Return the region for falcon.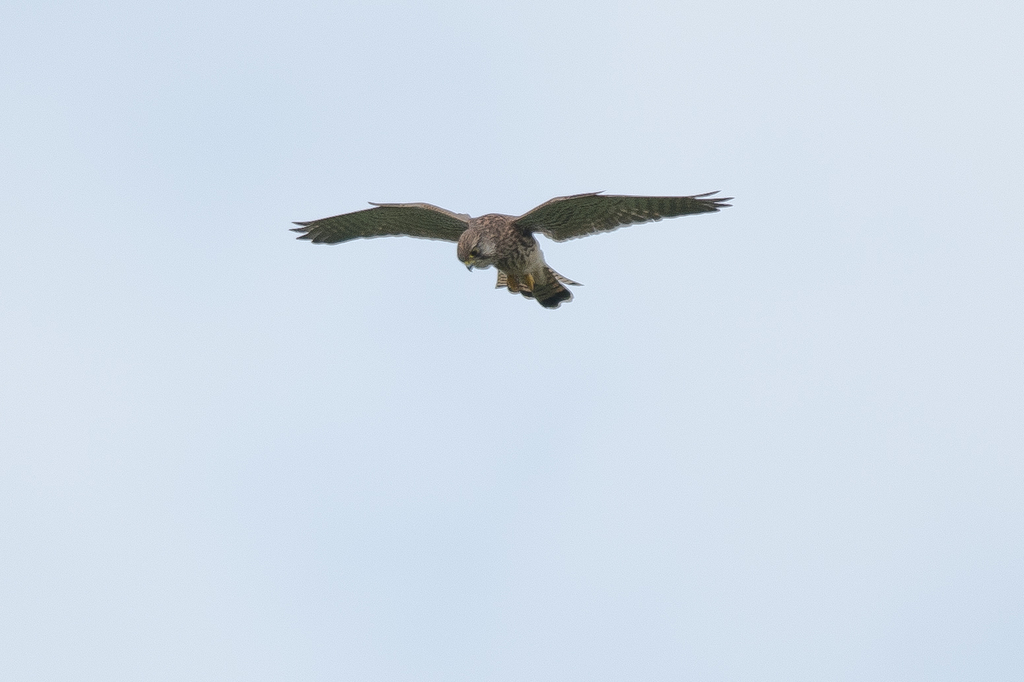
l=287, t=188, r=736, b=309.
